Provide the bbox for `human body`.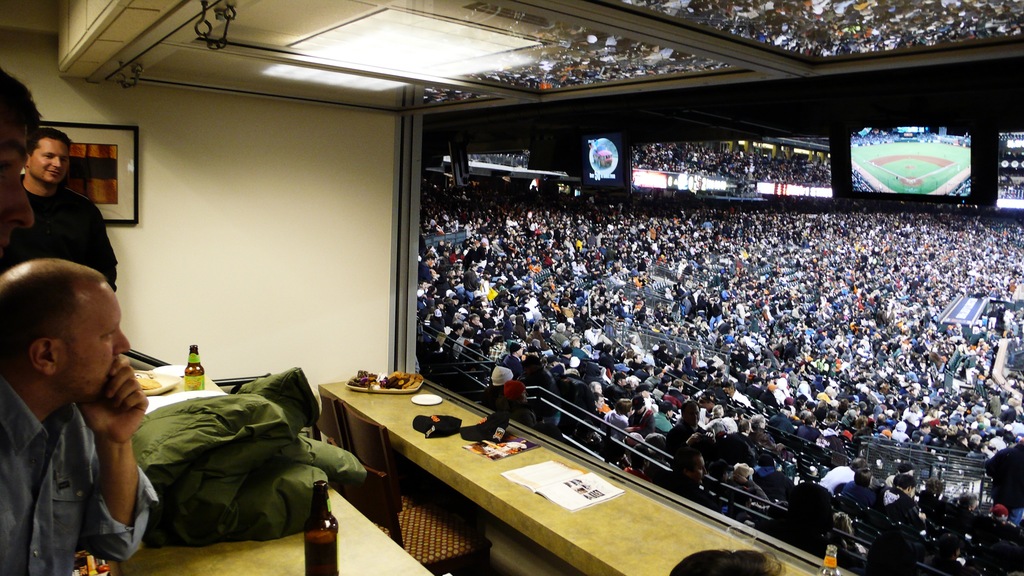
l=600, t=280, r=614, b=302.
